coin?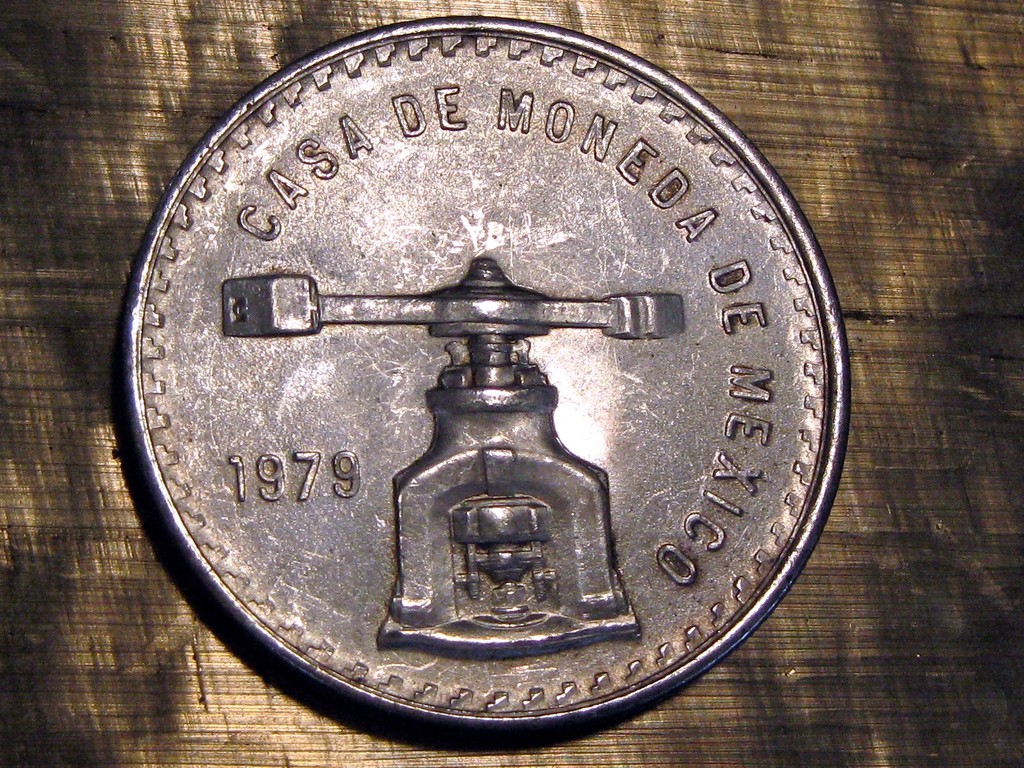
rect(128, 16, 856, 725)
